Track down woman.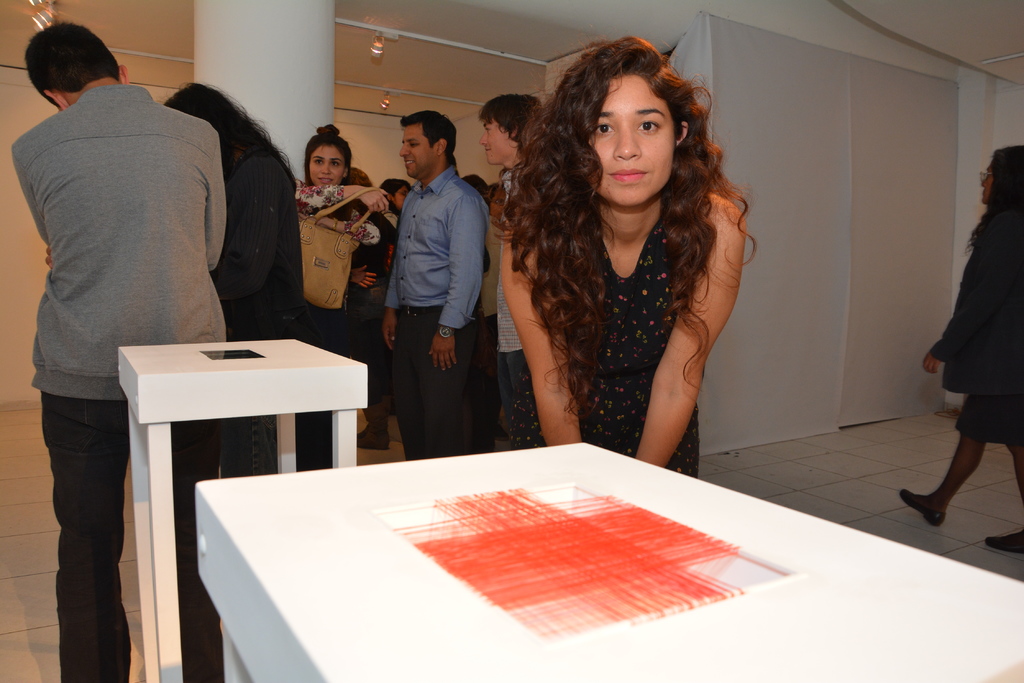
Tracked to <bbox>492, 42, 751, 482</bbox>.
